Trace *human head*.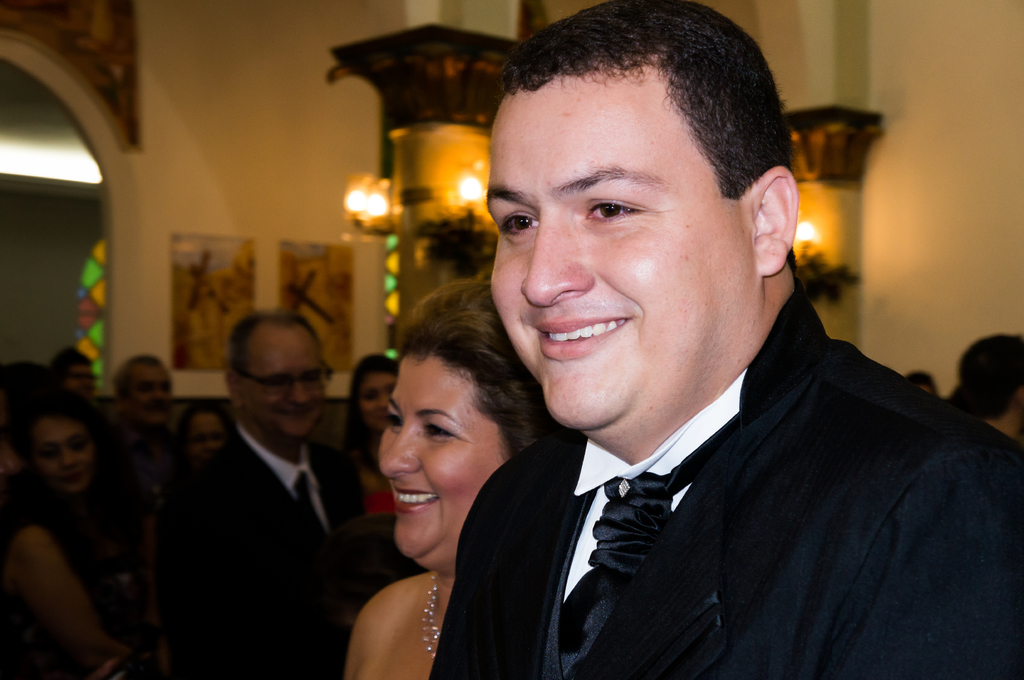
Traced to x1=175 y1=408 x2=230 y2=463.
